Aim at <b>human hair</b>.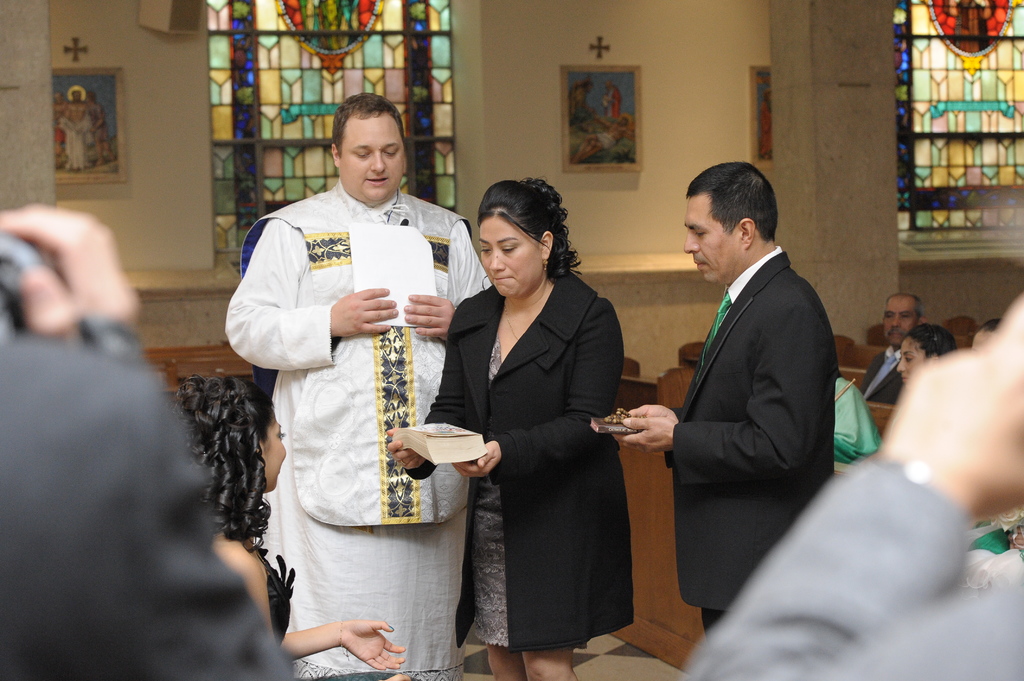
Aimed at [900, 324, 959, 361].
